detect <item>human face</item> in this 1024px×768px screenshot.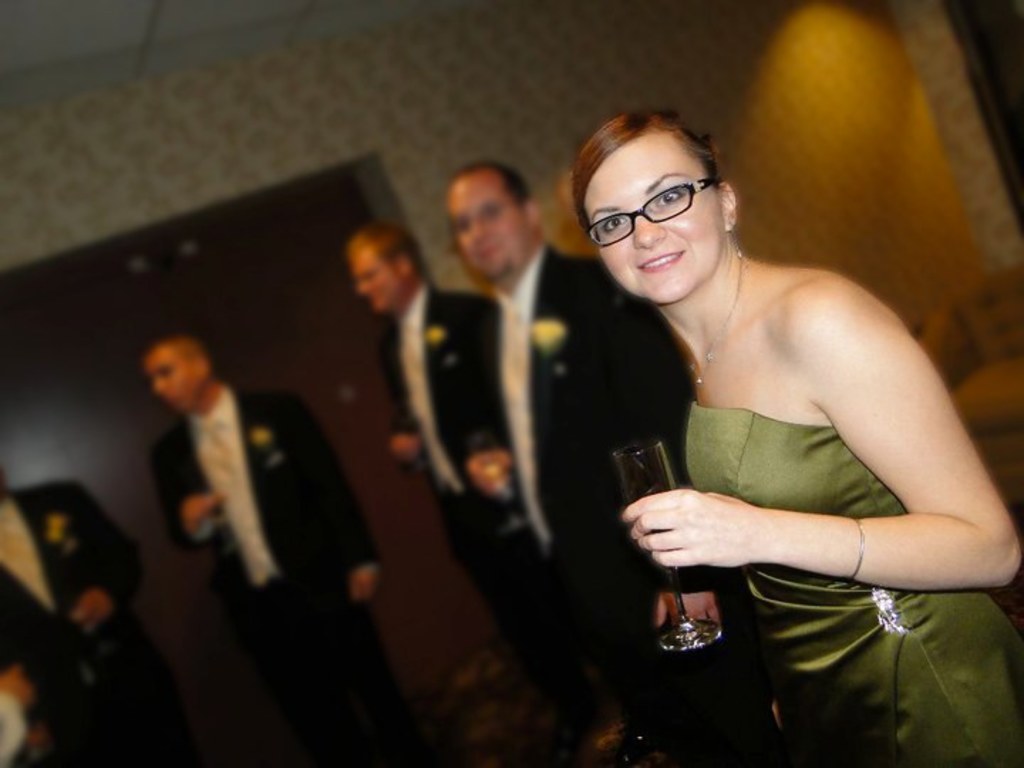
Detection: {"x1": 146, "y1": 350, "x2": 198, "y2": 412}.
